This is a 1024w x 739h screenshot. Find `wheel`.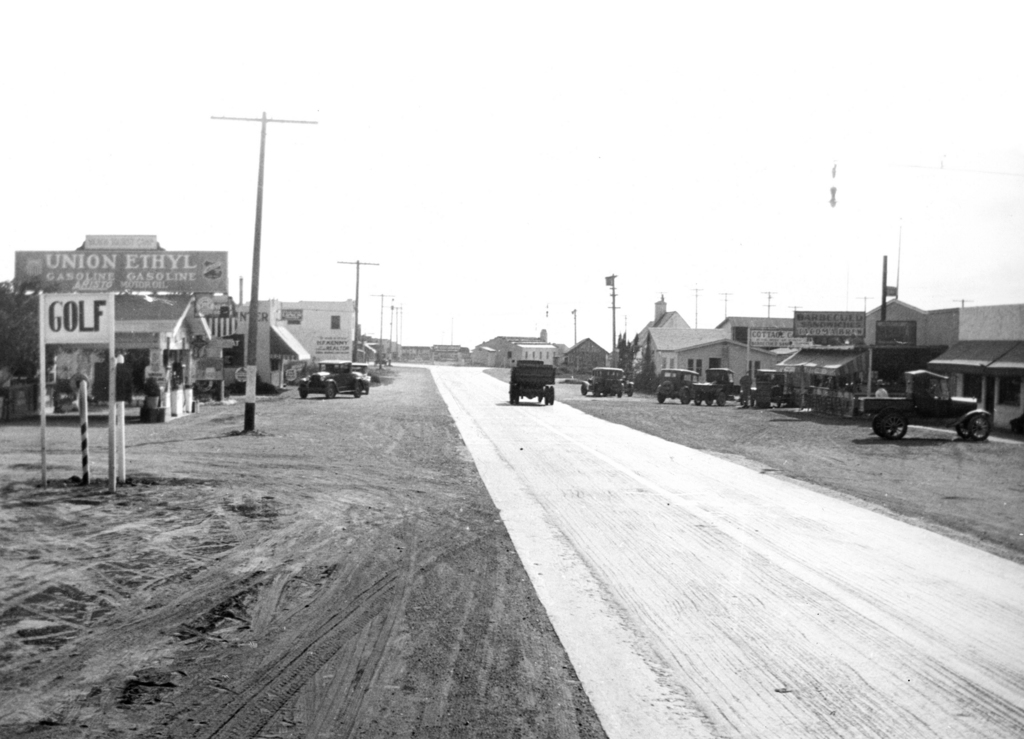
Bounding box: detection(616, 389, 626, 398).
